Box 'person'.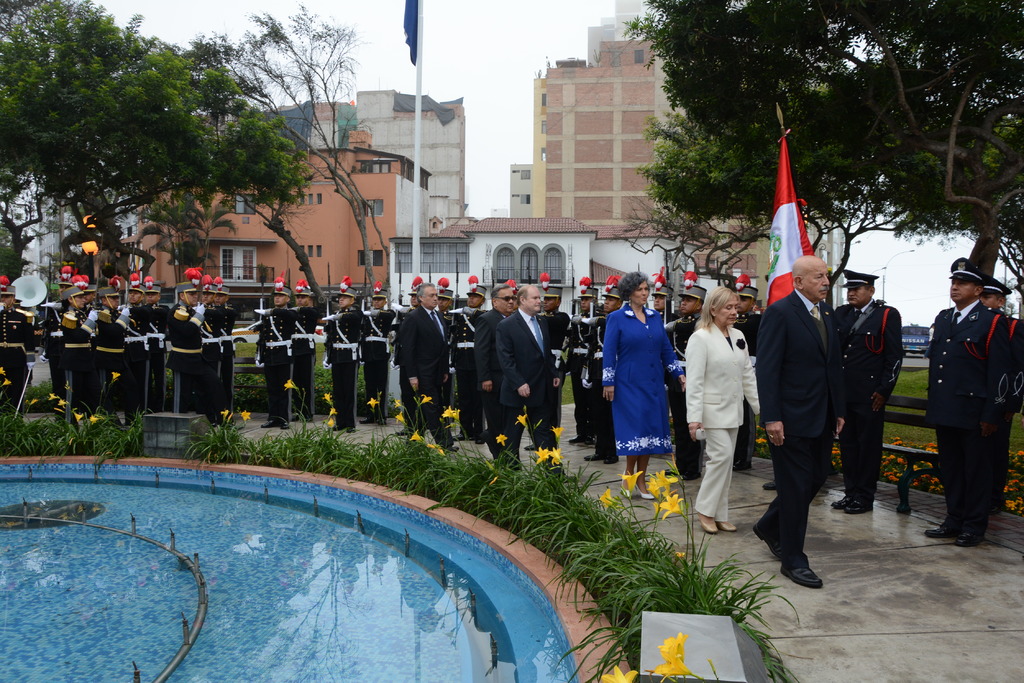
l=932, t=246, r=1016, b=552.
